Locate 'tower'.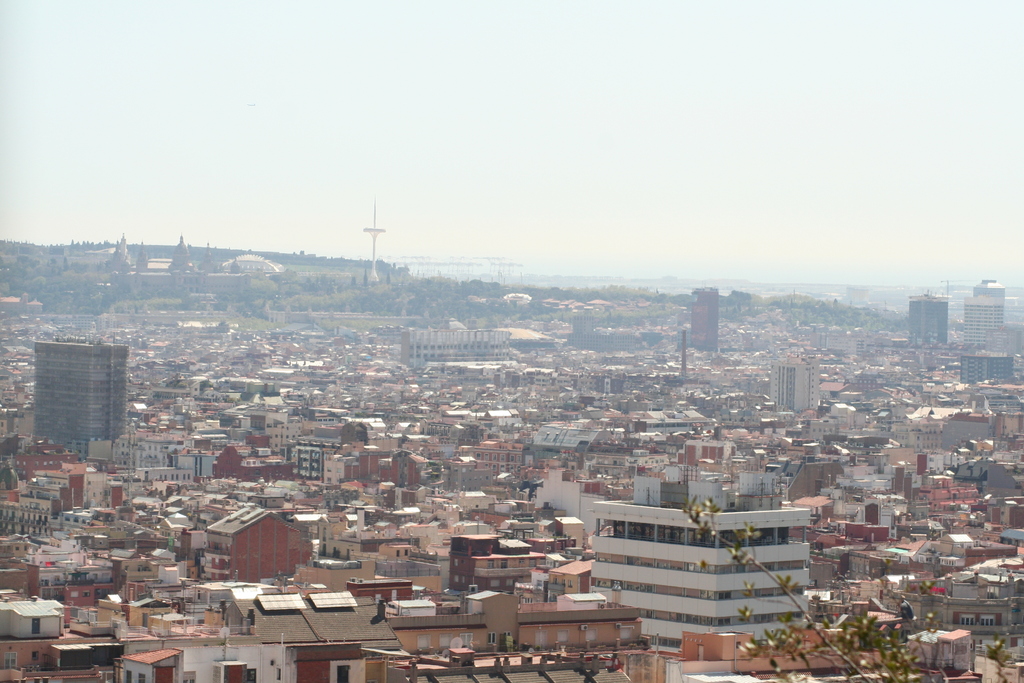
Bounding box: <region>691, 287, 718, 346</region>.
